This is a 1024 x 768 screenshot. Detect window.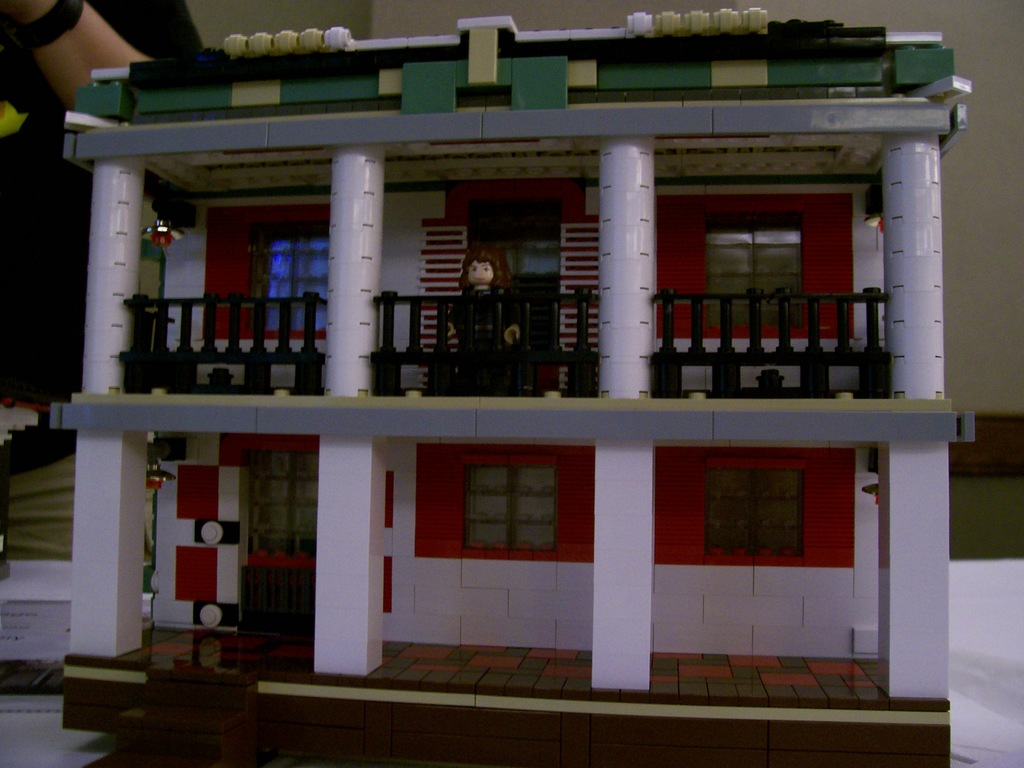
select_region(463, 218, 563, 332).
